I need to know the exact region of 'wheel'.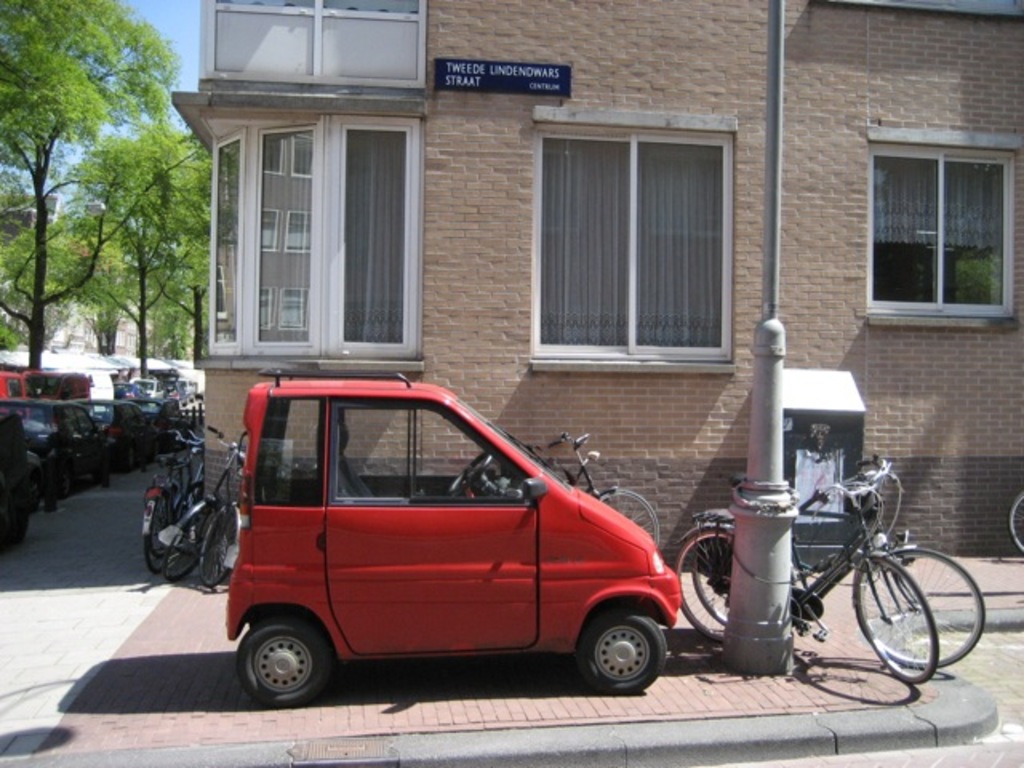
Region: bbox(854, 541, 986, 670).
